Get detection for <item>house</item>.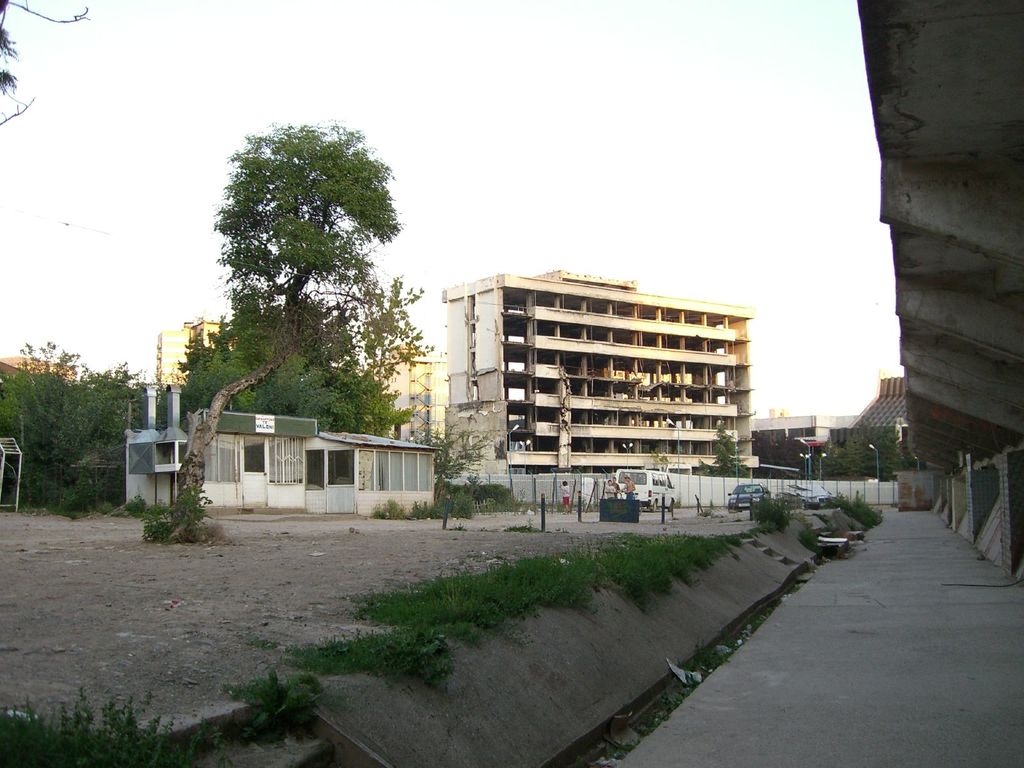
Detection: (x1=0, y1=346, x2=75, y2=381).
